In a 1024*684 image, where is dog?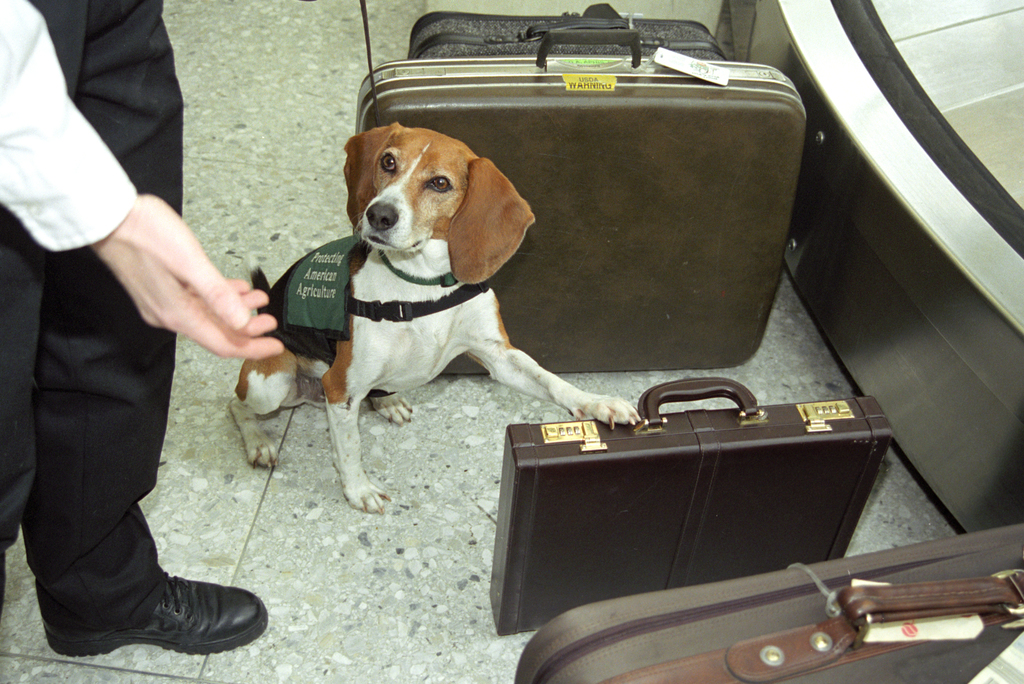
(228,121,645,519).
